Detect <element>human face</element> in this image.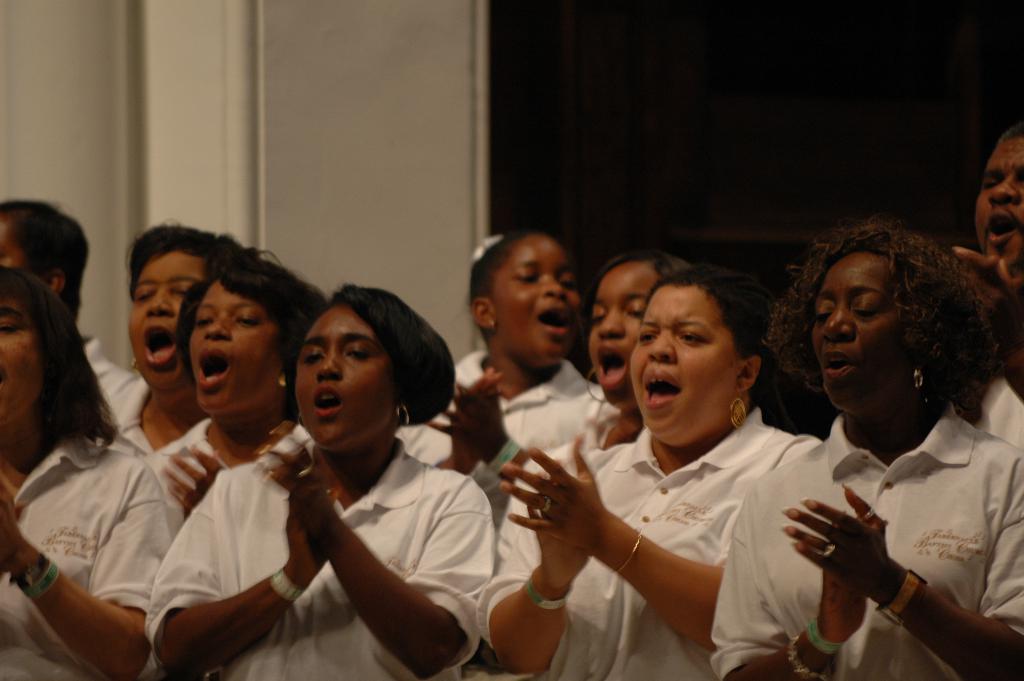
Detection: Rect(977, 140, 1023, 273).
